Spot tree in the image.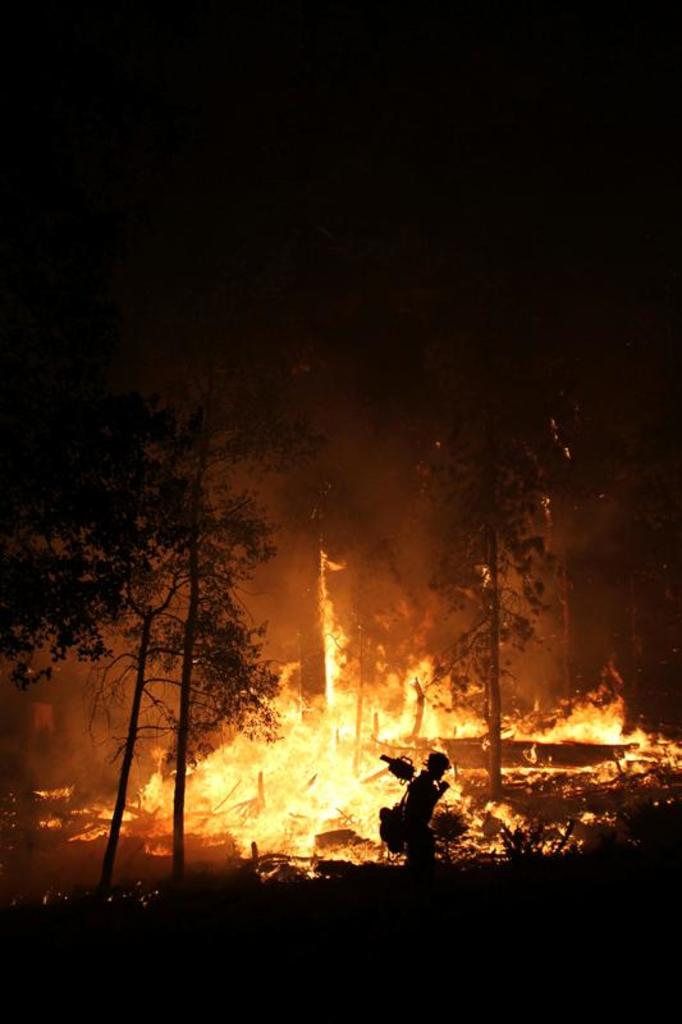
tree found at 430/475/583/782.
